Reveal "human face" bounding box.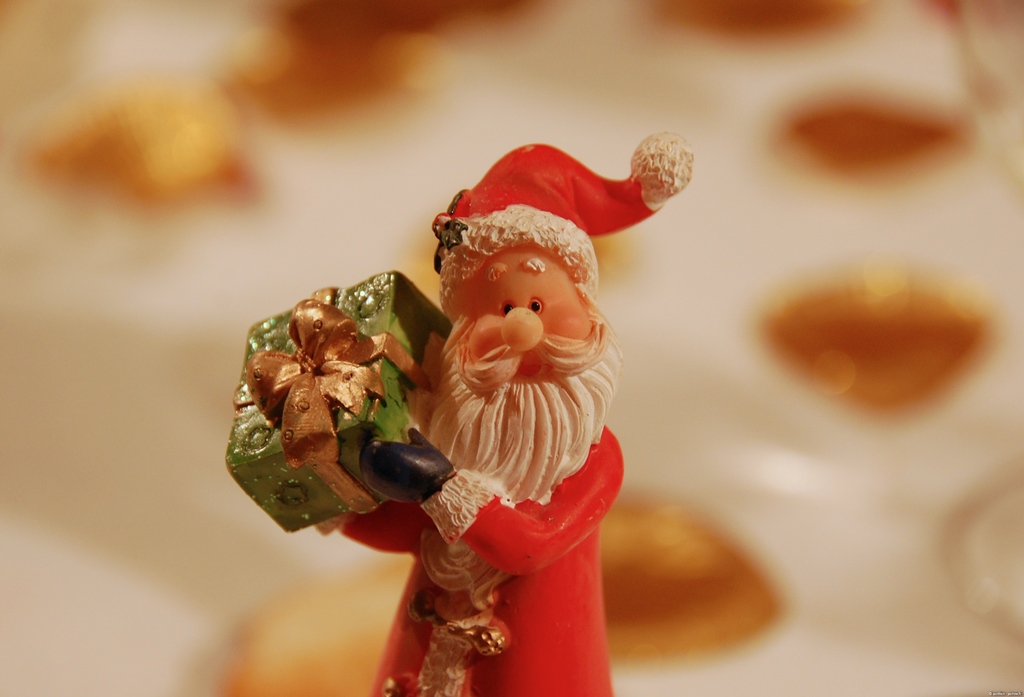
Revealed: x1=451 y1=245 x2=602 y2=417.
